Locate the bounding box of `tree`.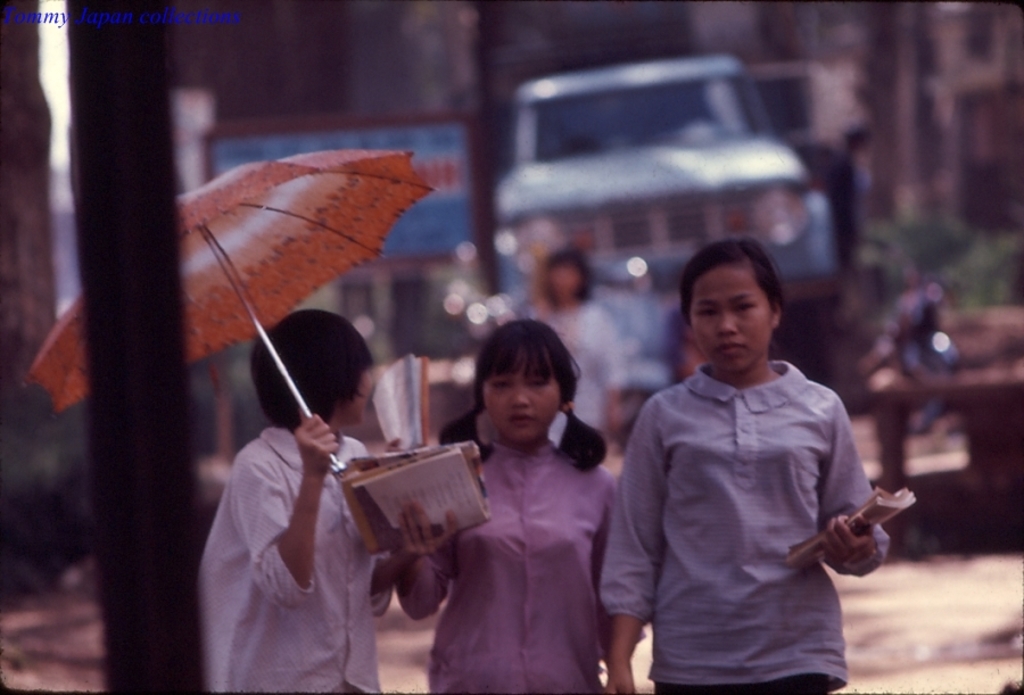
Bounding box: x1=66 y1=0 x2=209 y2=694.
